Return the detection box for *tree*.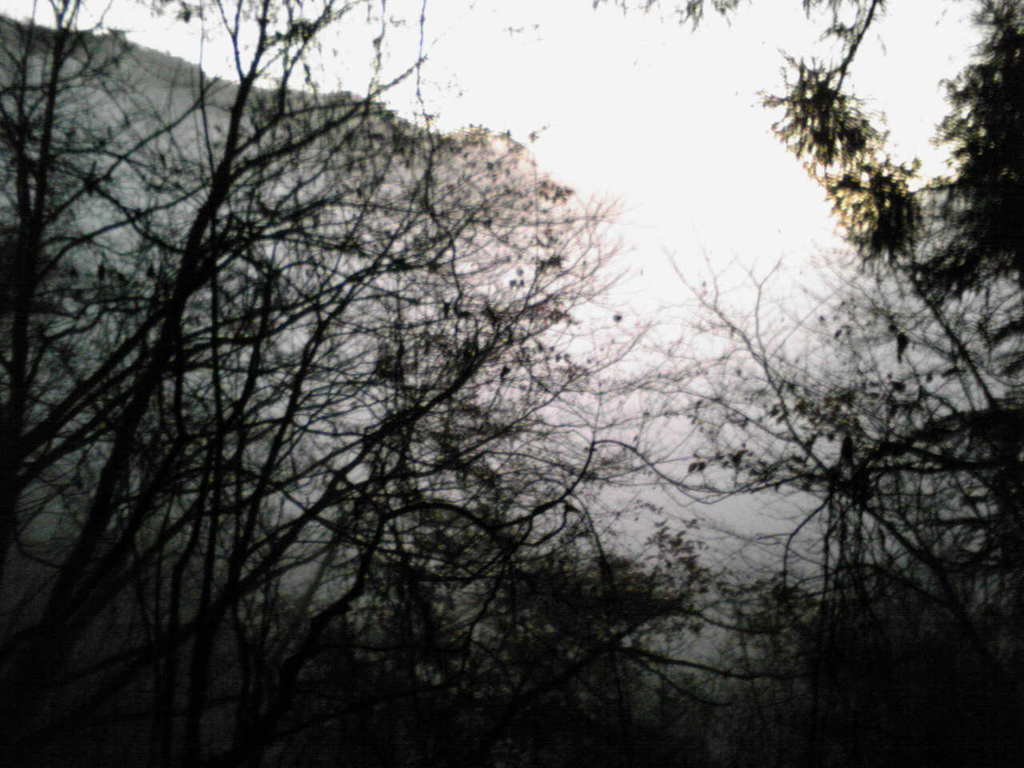
bbox=[0, 2, 1022, 765].
